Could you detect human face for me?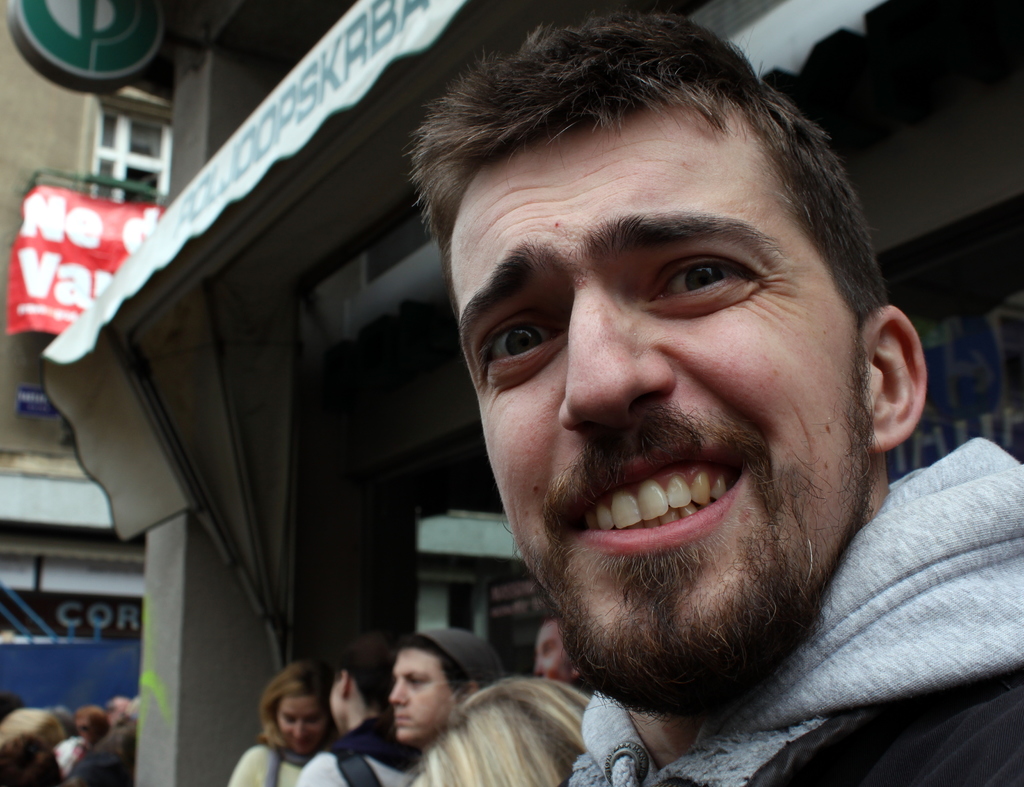
Detection result: [x1=275, y1=701, x2=329, y2=762].
